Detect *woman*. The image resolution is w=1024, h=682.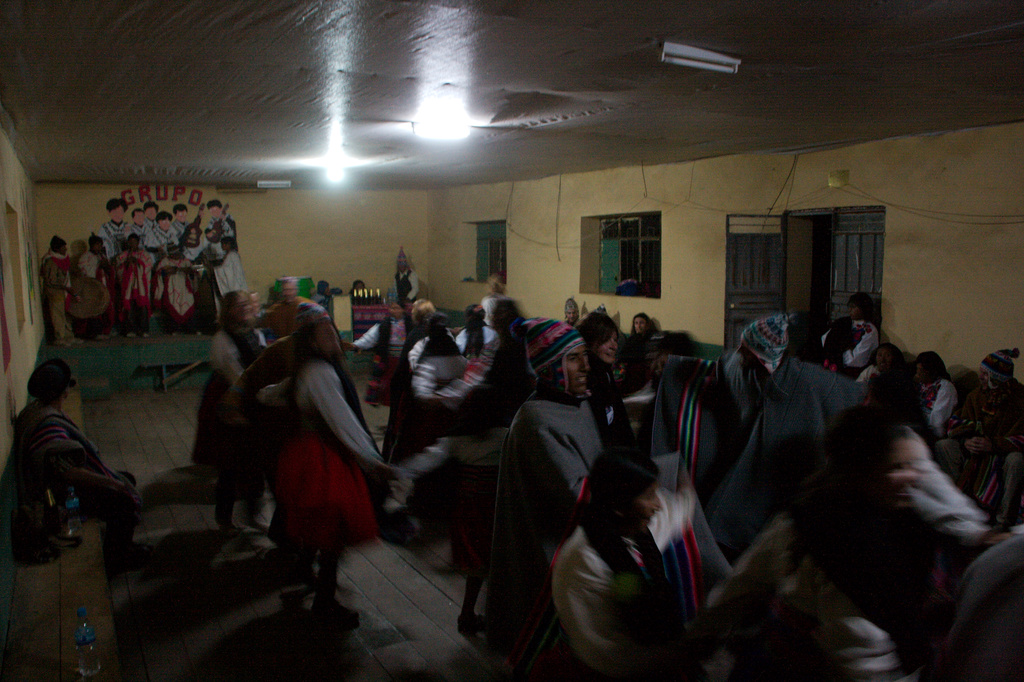
bbox(238, 295, 395, 594).
